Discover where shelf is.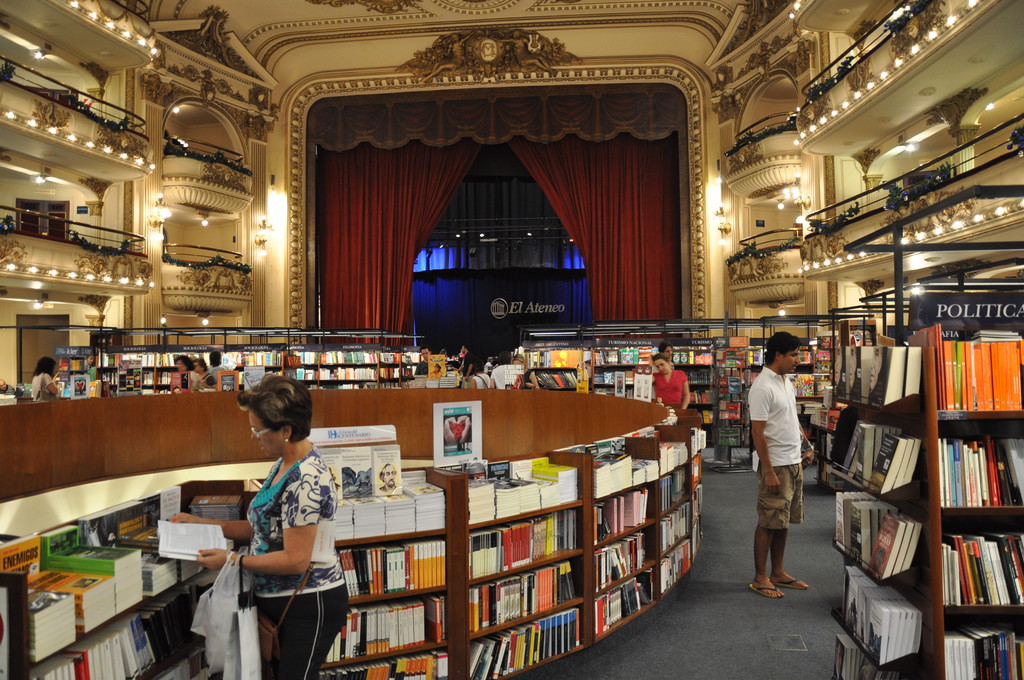
Discovered at 0/401/713/679.
